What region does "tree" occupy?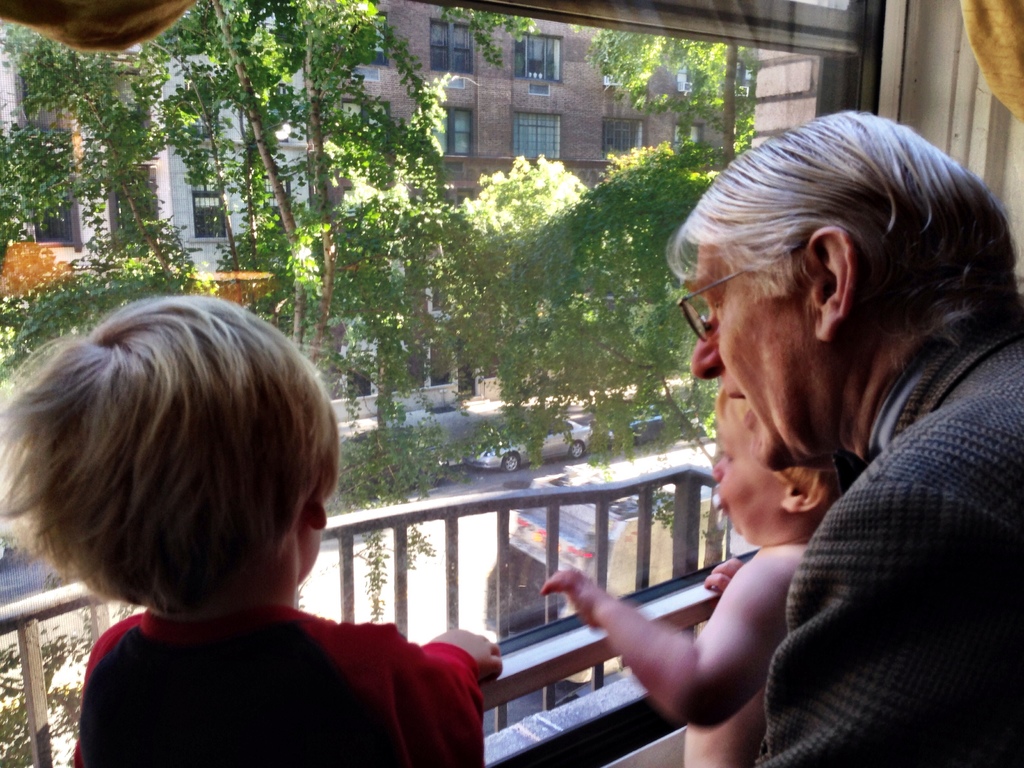
<bbox>465, 150, 583, 361</bbox>.
